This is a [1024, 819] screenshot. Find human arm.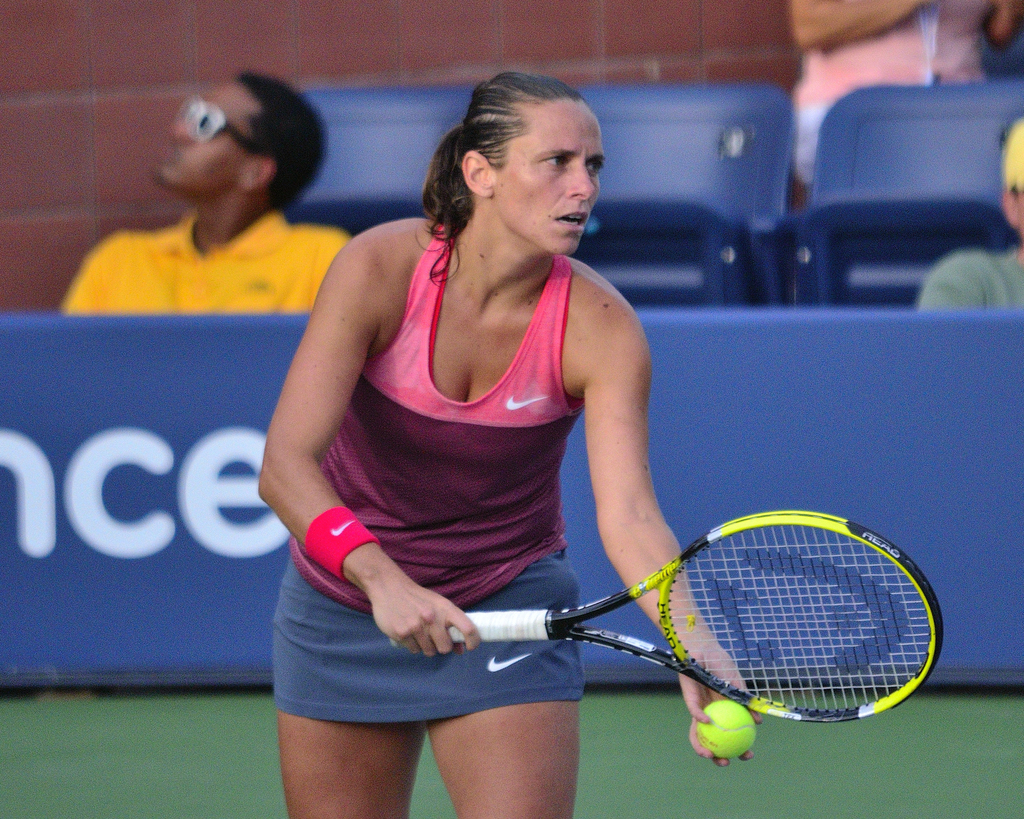
Bounding box: 248 244 474 635.
